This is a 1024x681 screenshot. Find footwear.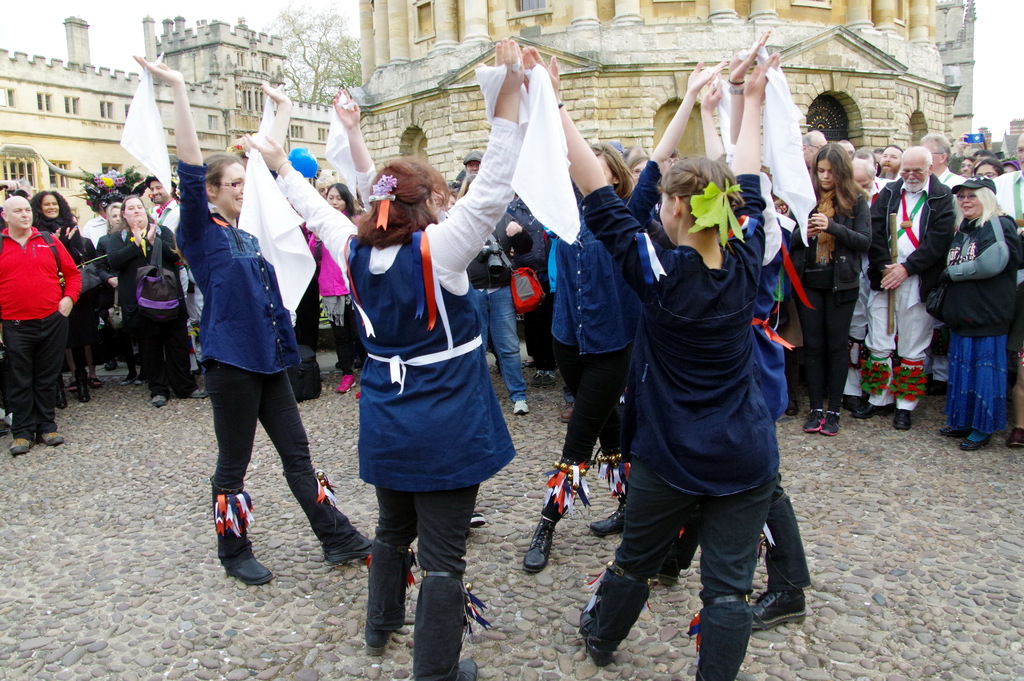
Bounding box: {"x1": 854, "y1": 398, "x2": 893, "y2": 420}.
